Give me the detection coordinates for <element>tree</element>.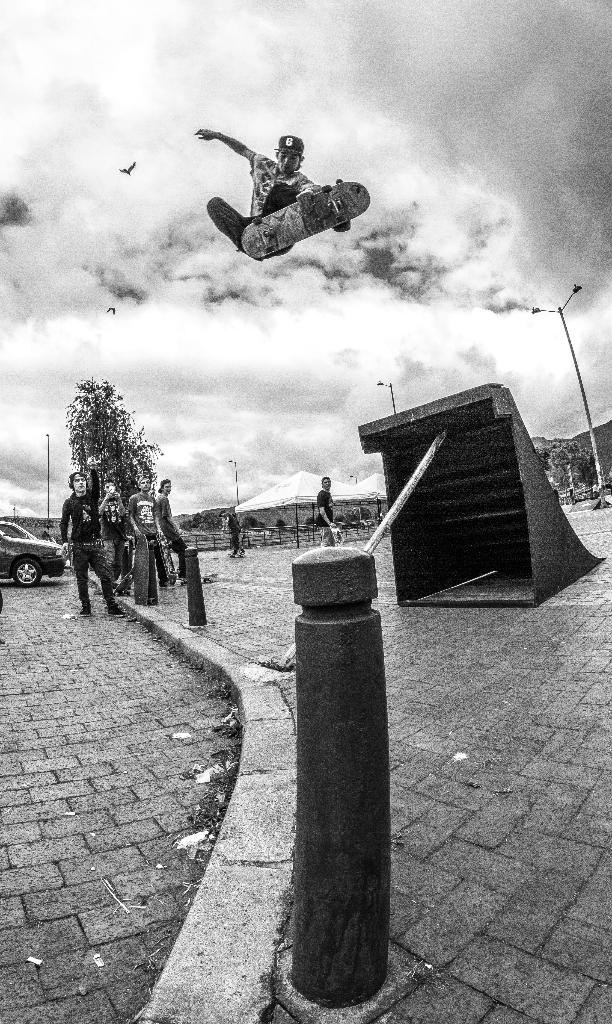
<region>60, 381, 166, 564</region>.
